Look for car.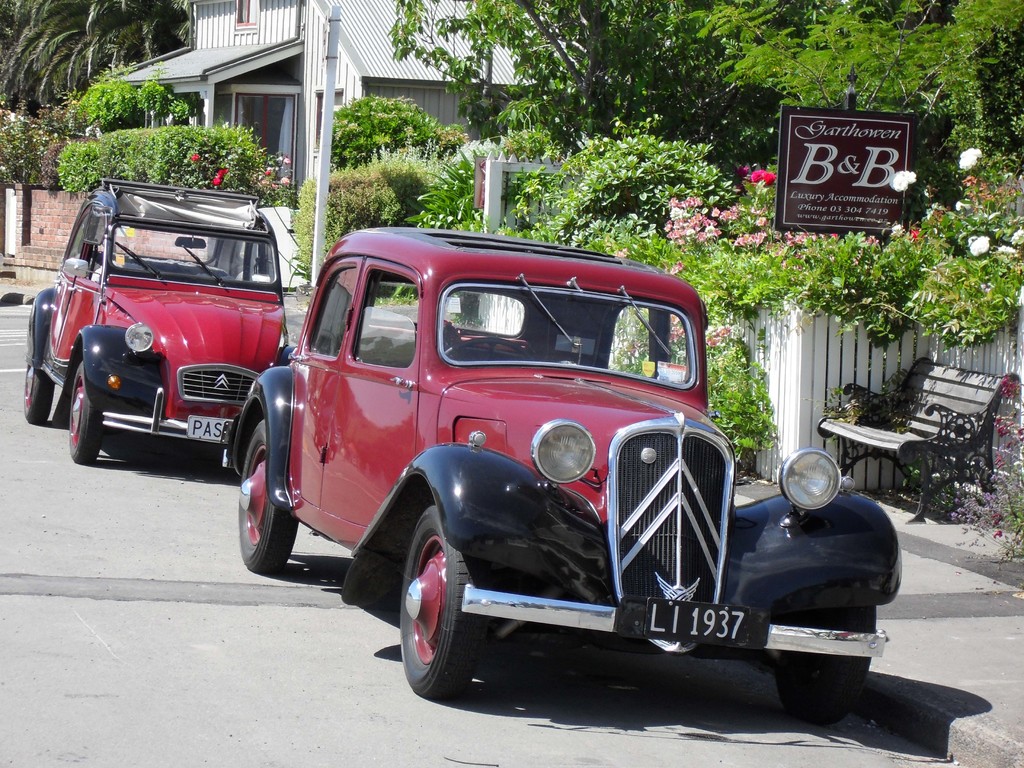
Found: <region>223, 225, 902, 732</region>.
